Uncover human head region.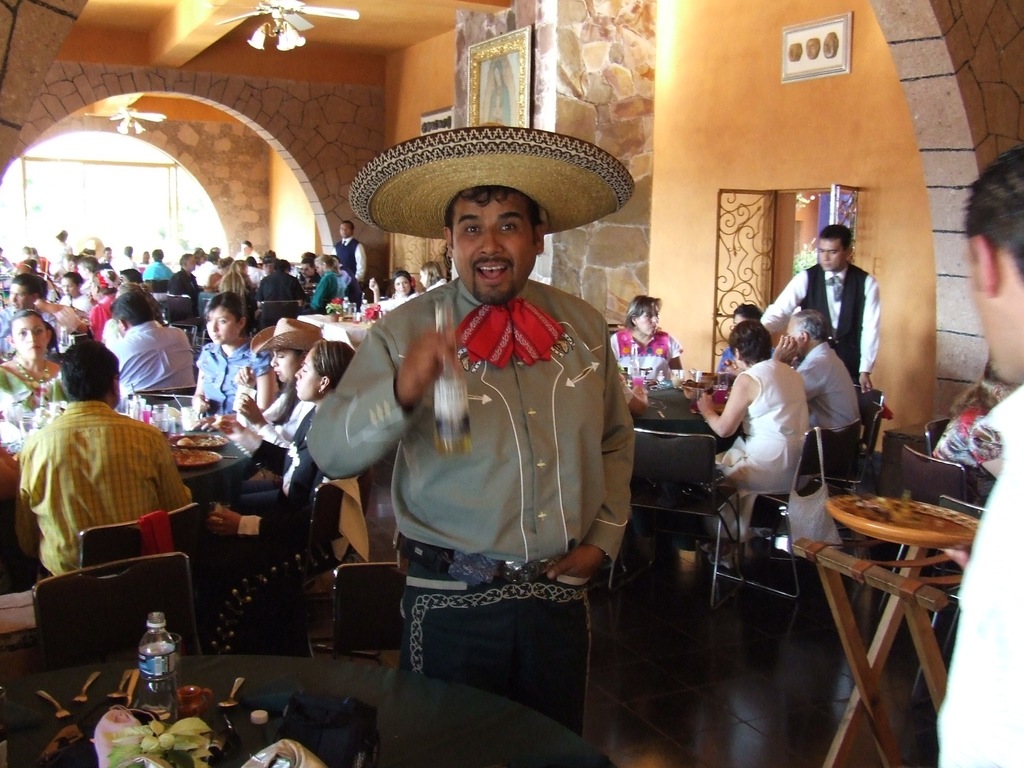
Uncovered: left=205, top=252, right=220, bottom=264.
